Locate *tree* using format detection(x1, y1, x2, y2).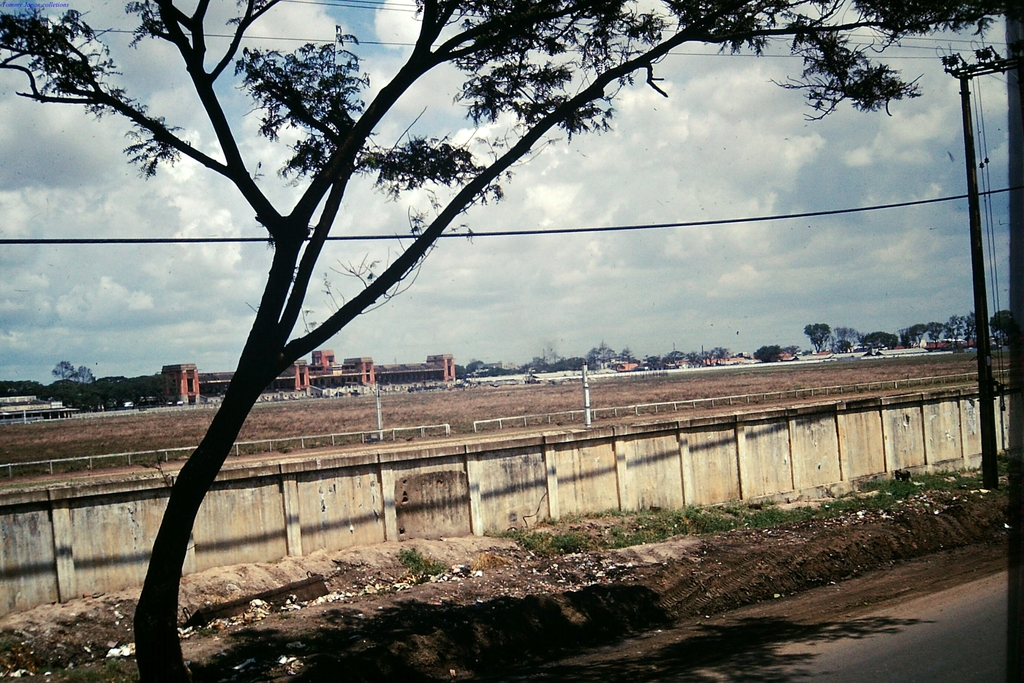
detection(965, 312, 980, 350).
